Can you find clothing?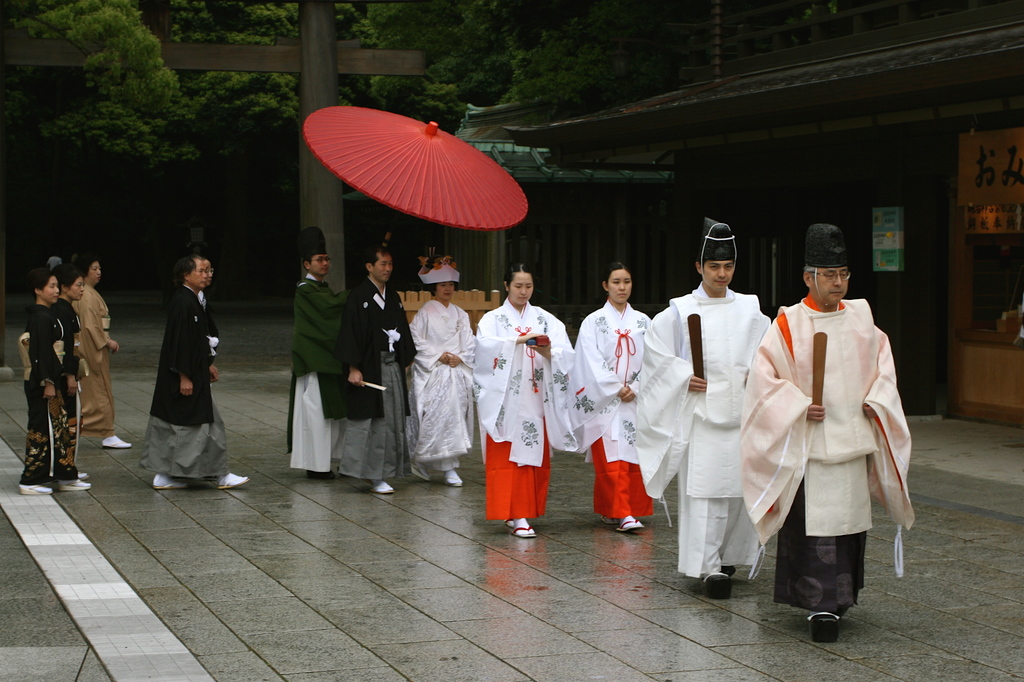
Yes, bounding box: BBox(407, 294, 474, 482).
